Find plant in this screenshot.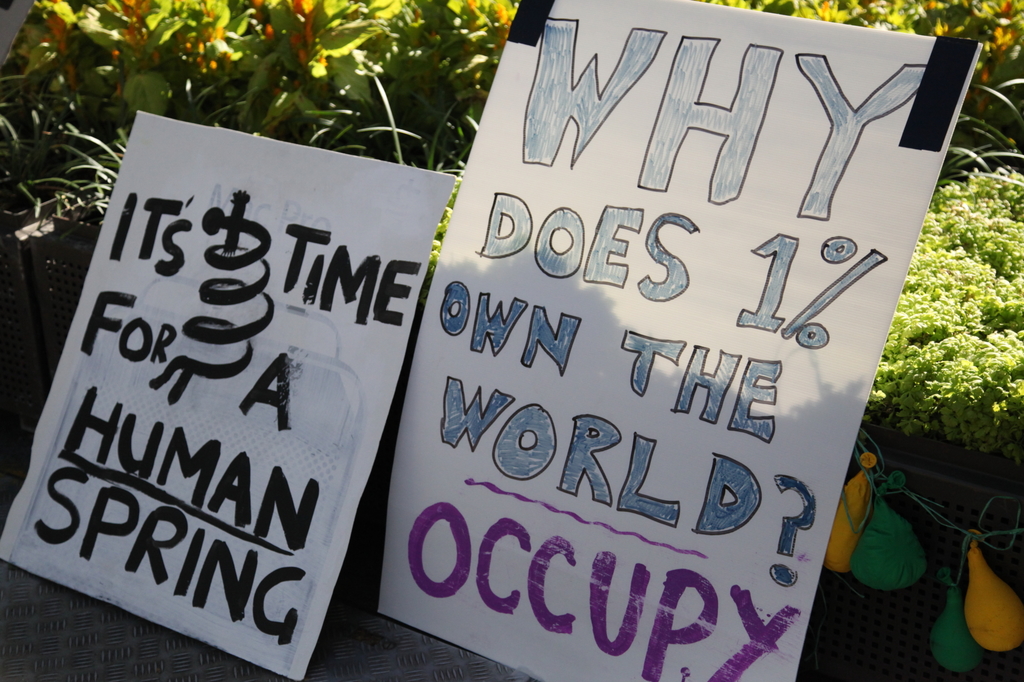
The bounding box for plant is bbox=[0, 154, 460, 445].
